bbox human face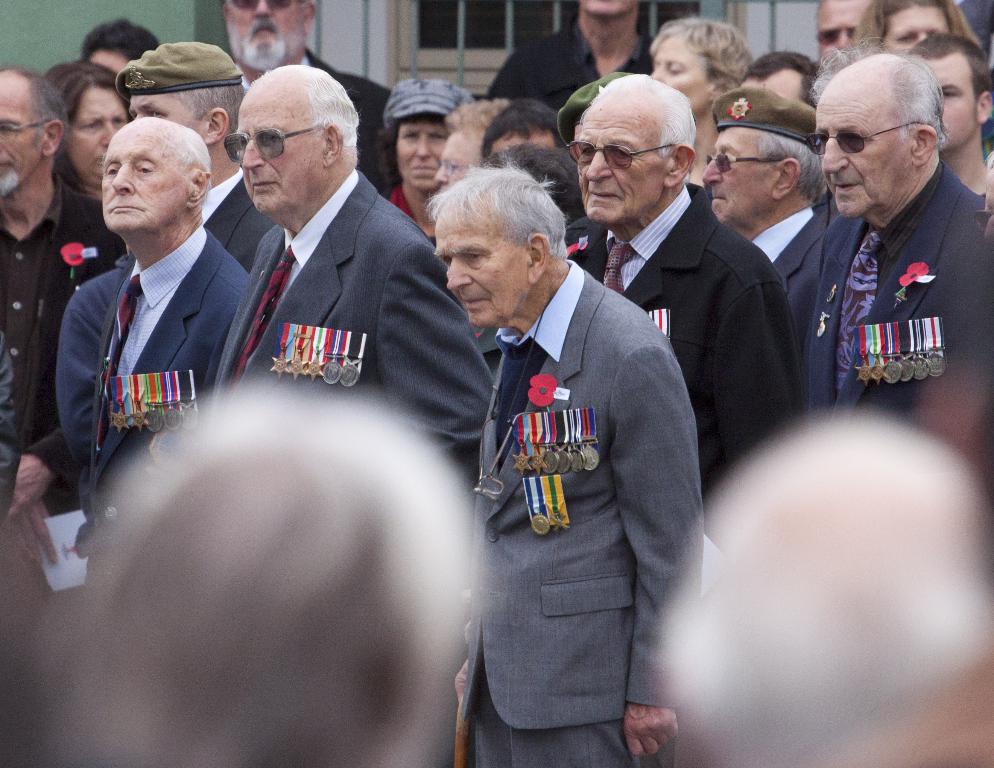
397:117:450:191
